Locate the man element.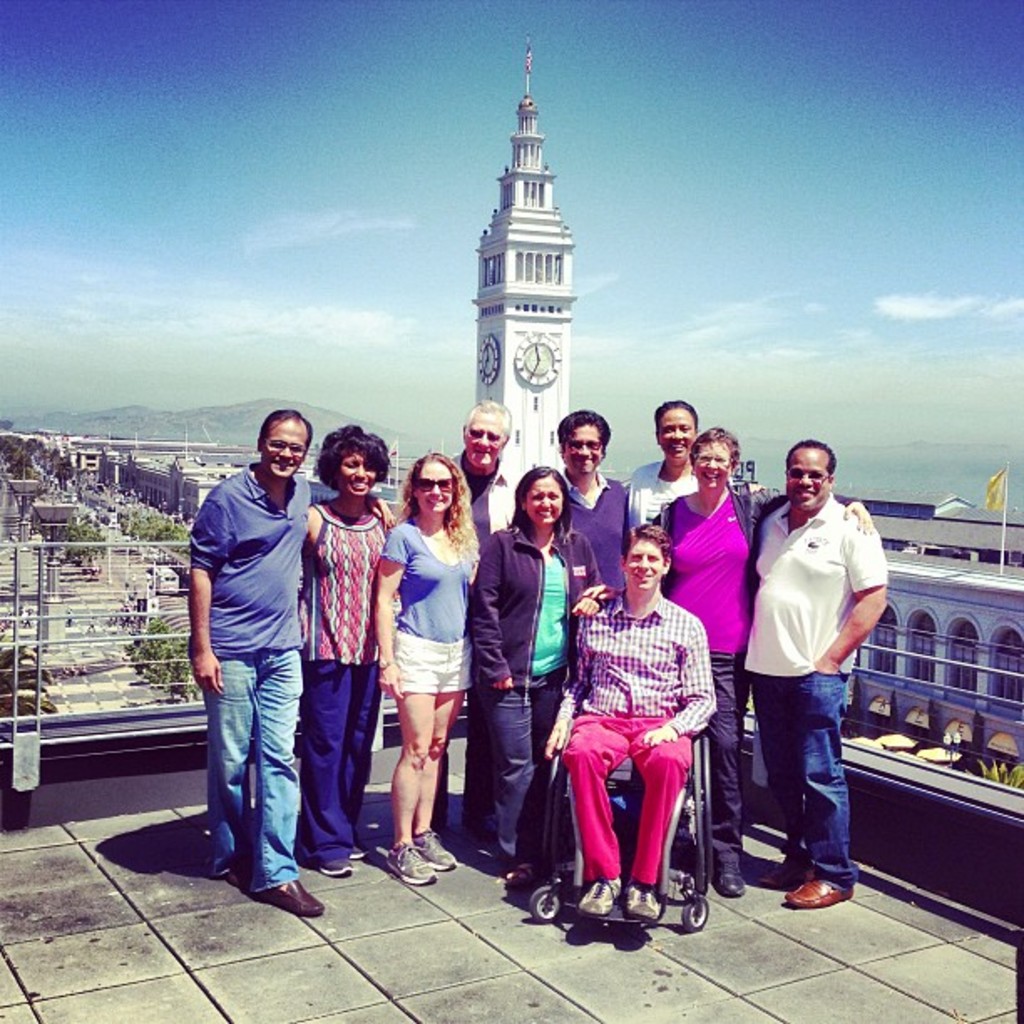
Element bbox: 540,397,648,594.
